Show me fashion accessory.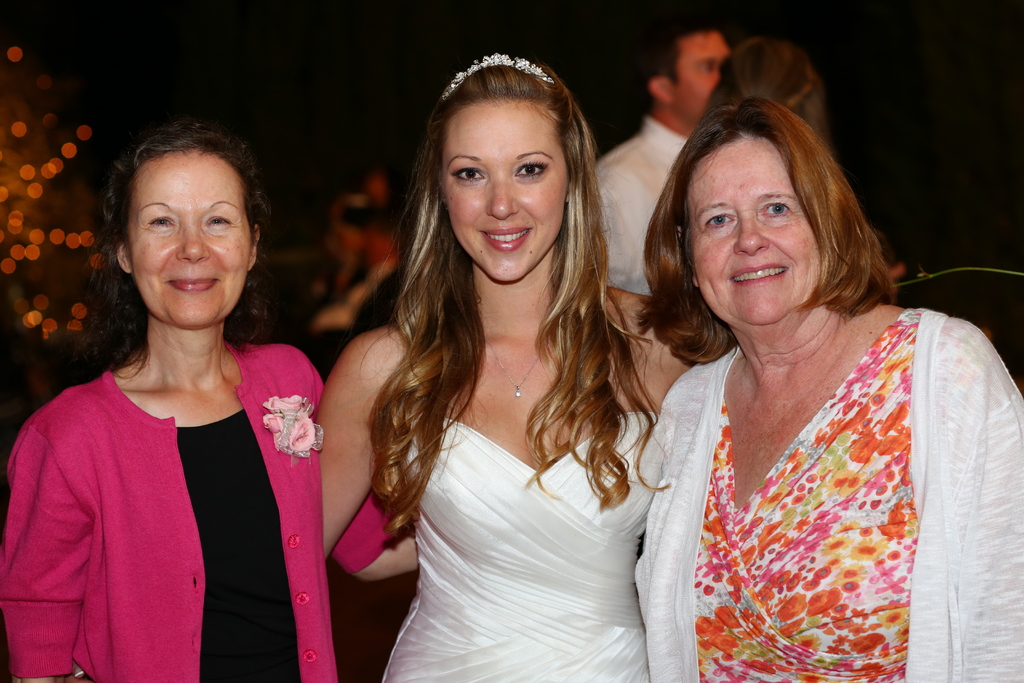
fashion accessory is here: left=440, top=51, right=548, bottom=105.
